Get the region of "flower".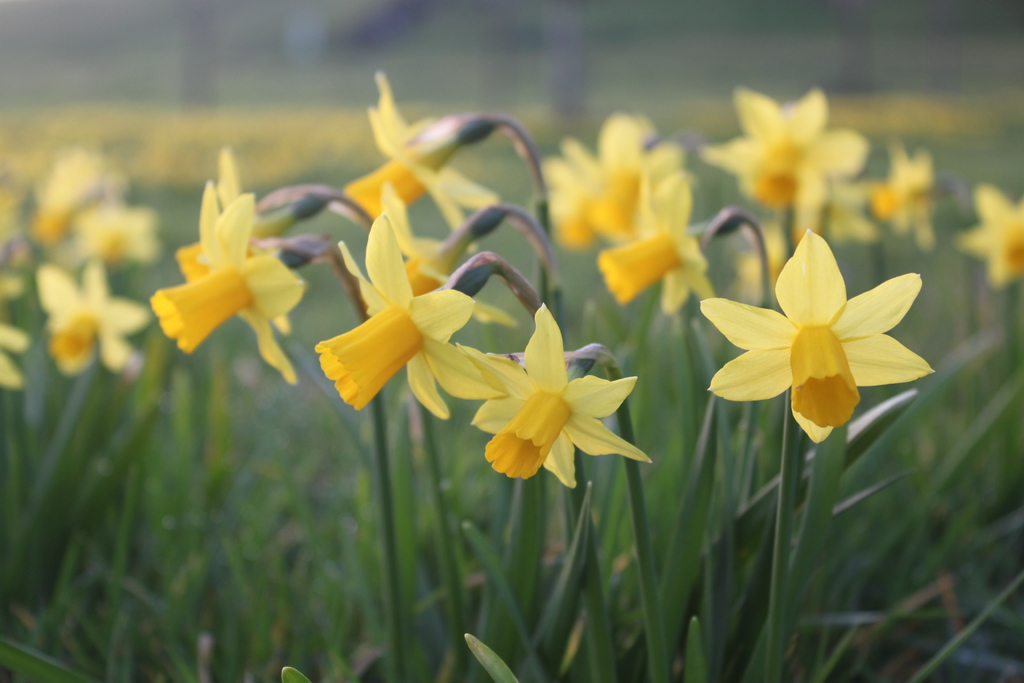
[x1=36, y1=264, x2=142, y2=378].
